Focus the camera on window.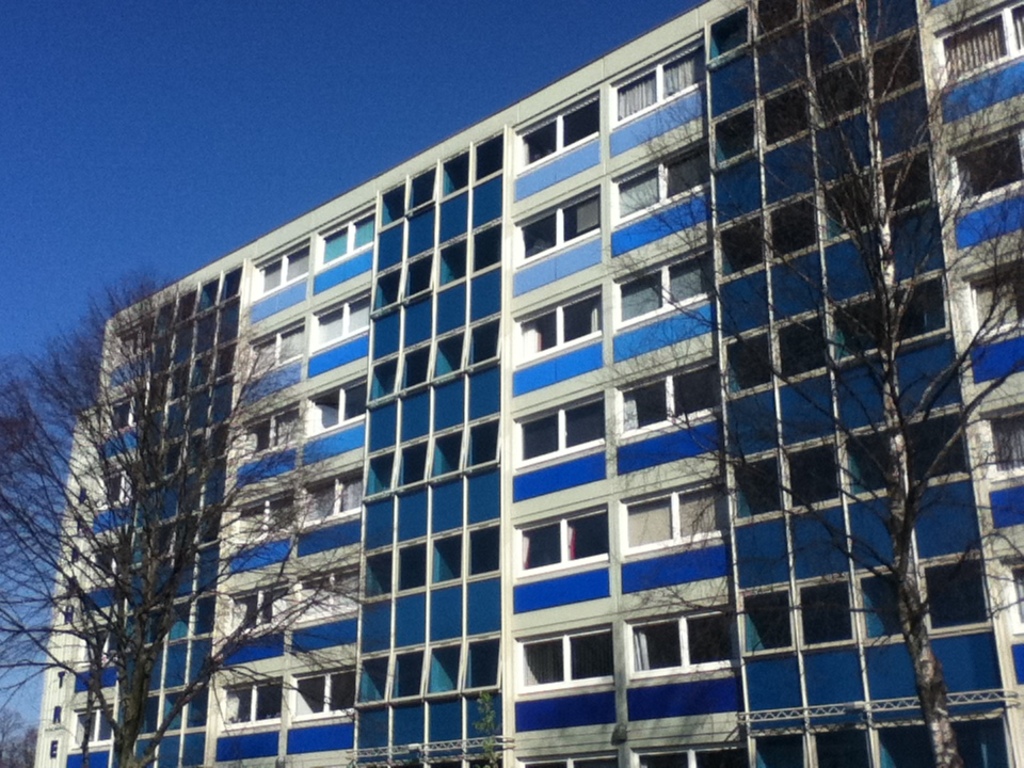
Focus region: [x1=300, y1=464, x2=371, y2=528].
